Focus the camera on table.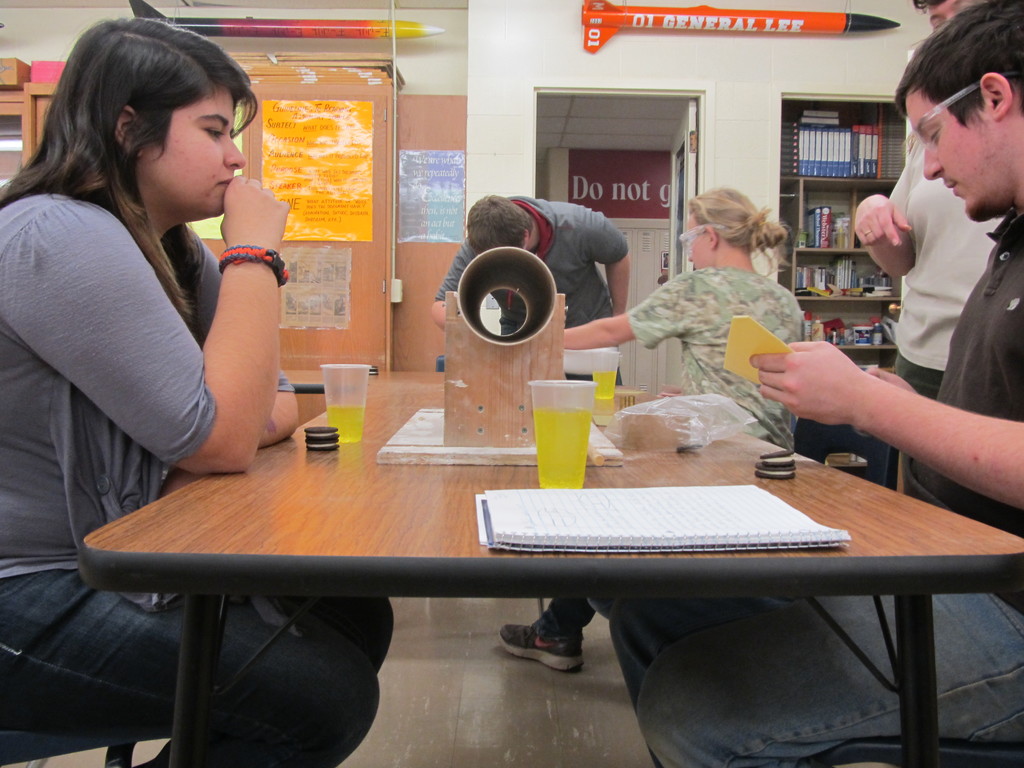
Focus region: x1=21 y1=396 x2=1023 y2=749.
